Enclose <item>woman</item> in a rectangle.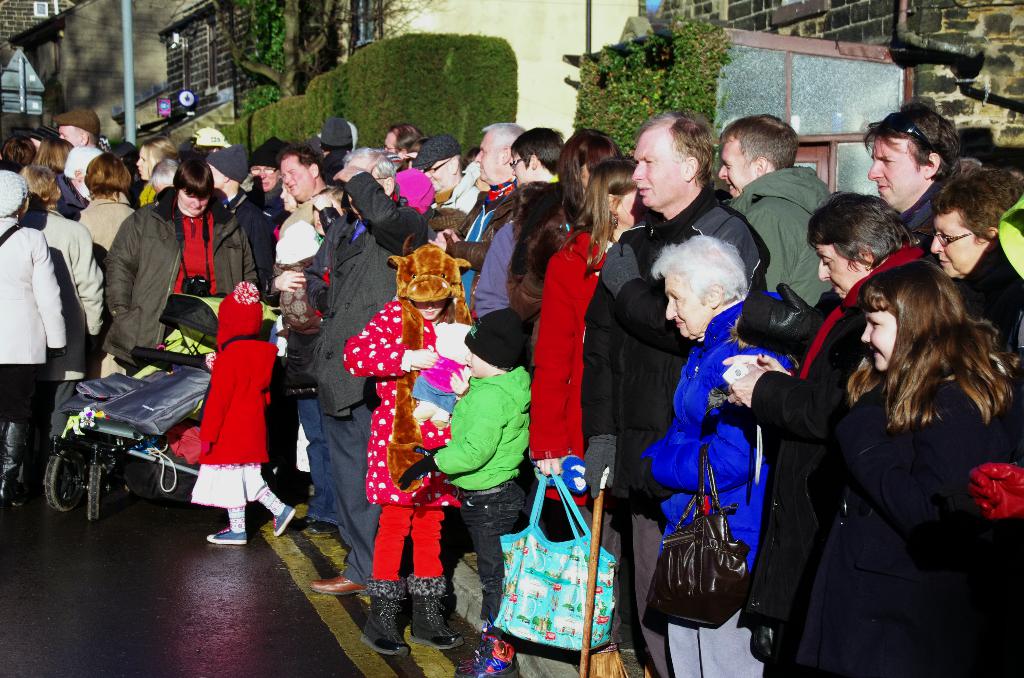
bbox=(719, 189, 931, 677).
